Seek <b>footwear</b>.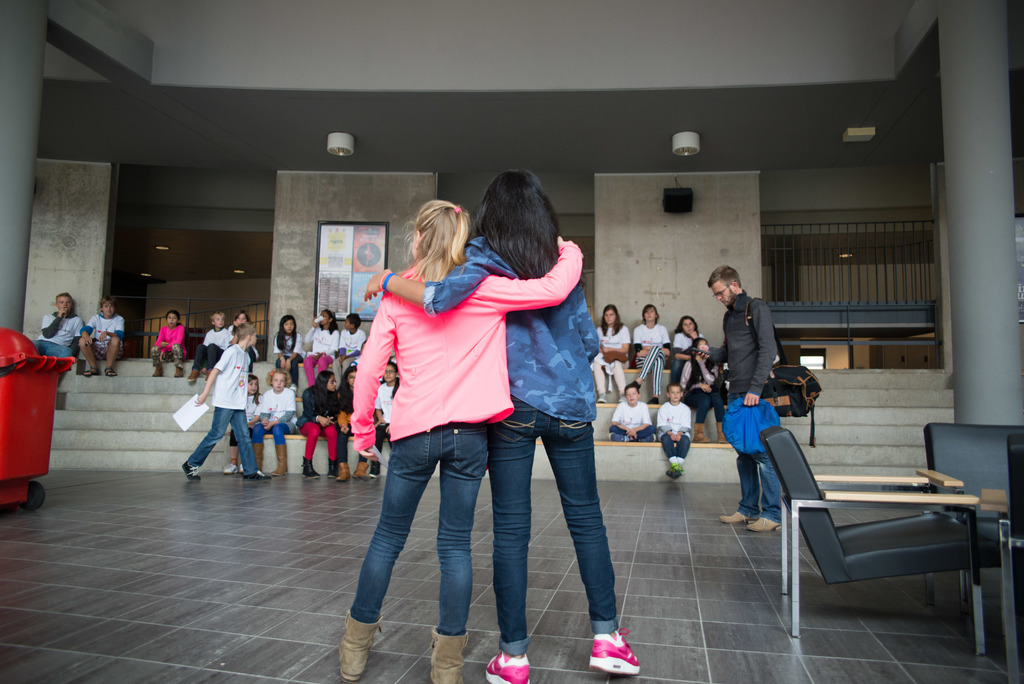
632/380/640/390.
